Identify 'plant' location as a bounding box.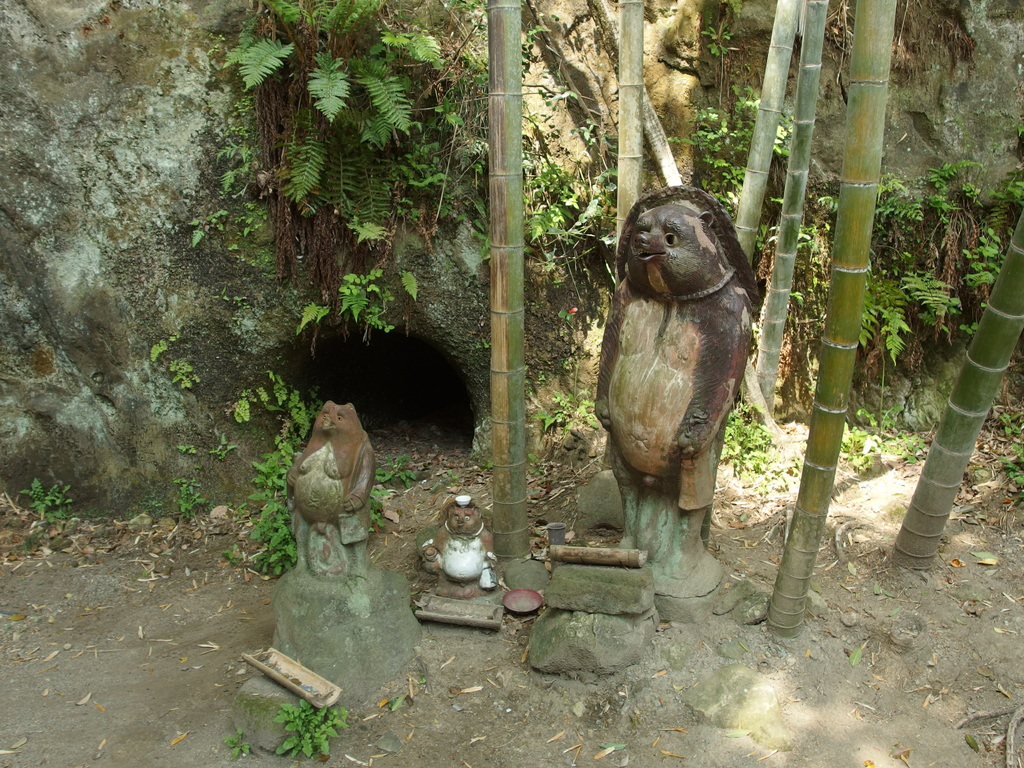
[526,384,593,435].
